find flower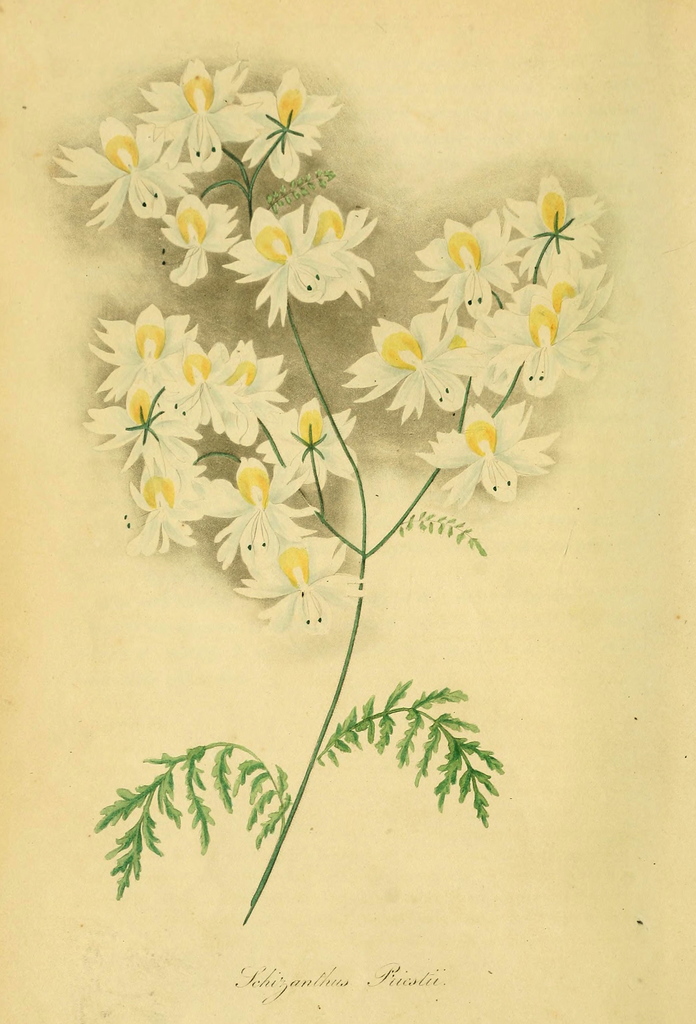
432, 397, 551, 504
